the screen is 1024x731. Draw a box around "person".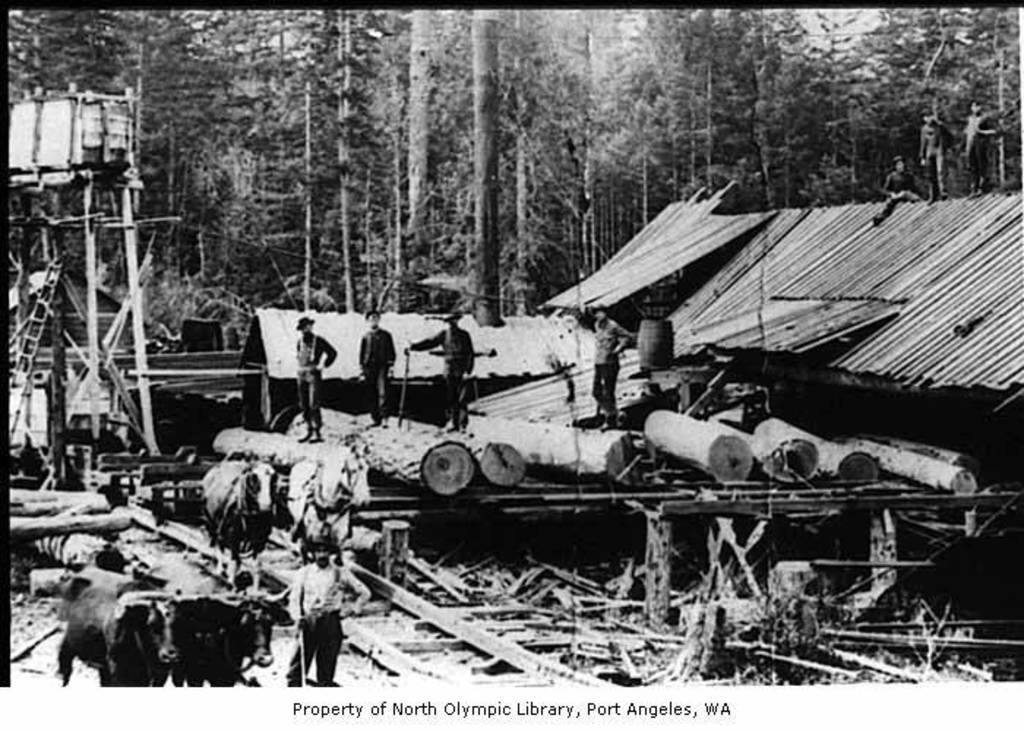
detection(290, 319, 336, 447).
